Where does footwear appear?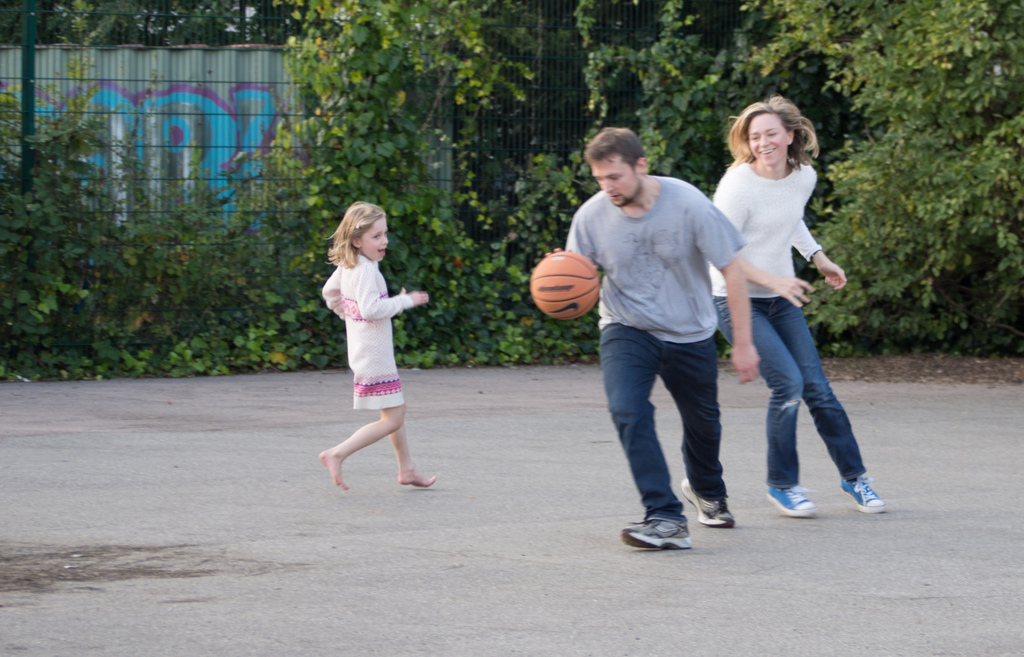
Appears at left=624, top=517, right=694, bottom=547.
